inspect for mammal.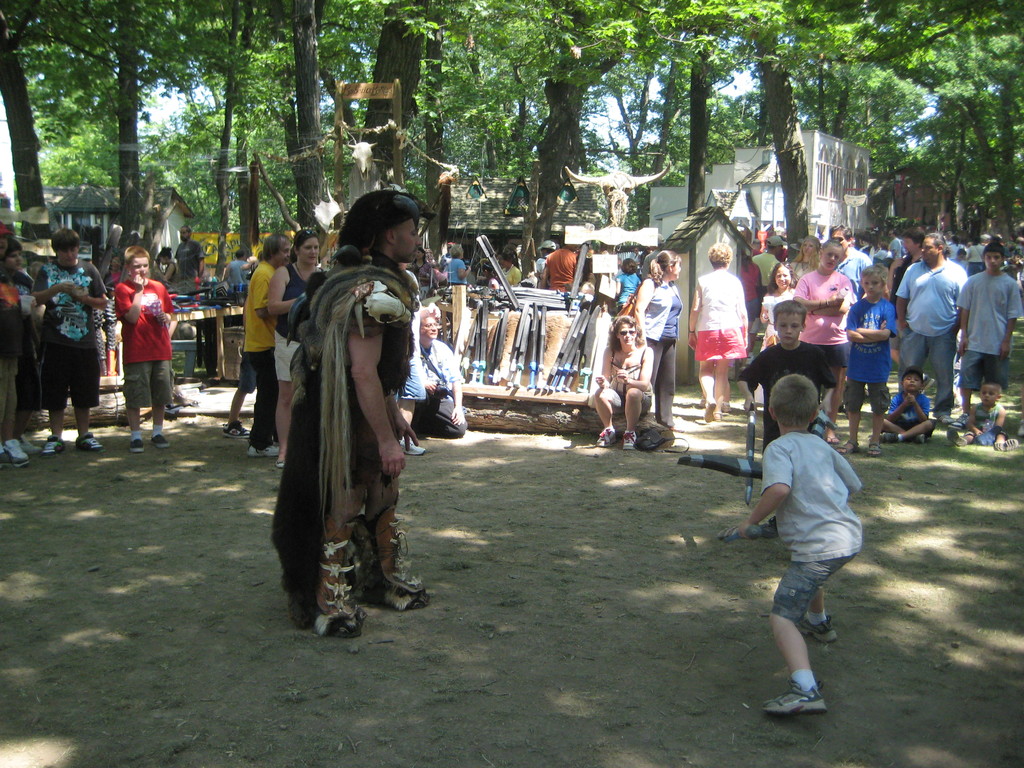
Inspection: box=[0, 220, 30, 465].
